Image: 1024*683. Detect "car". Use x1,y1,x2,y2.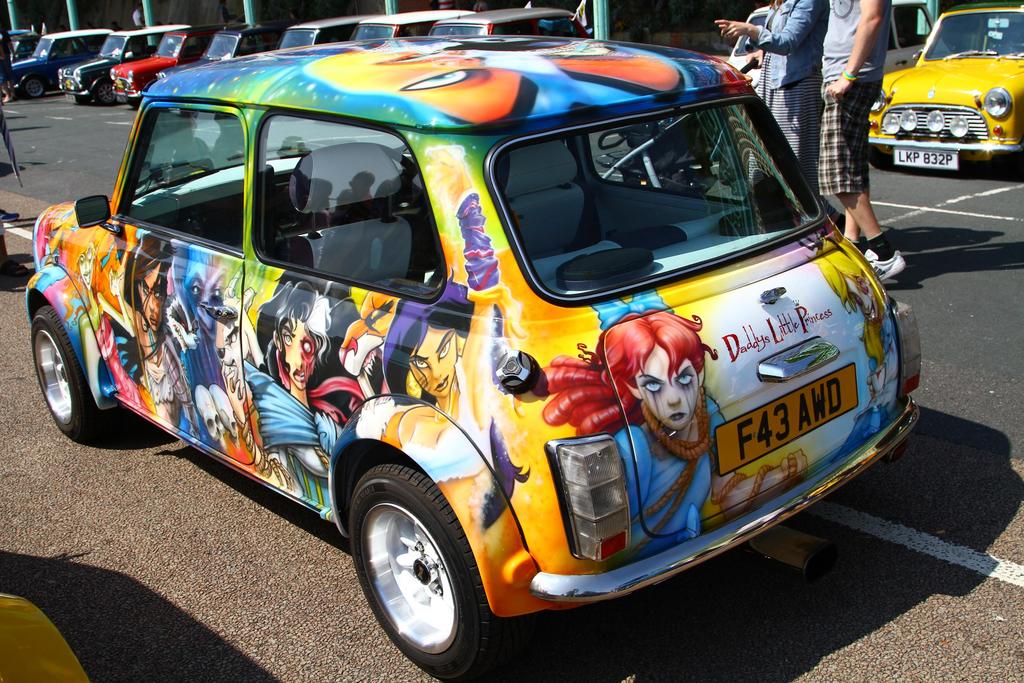
867,8,1023,170.
